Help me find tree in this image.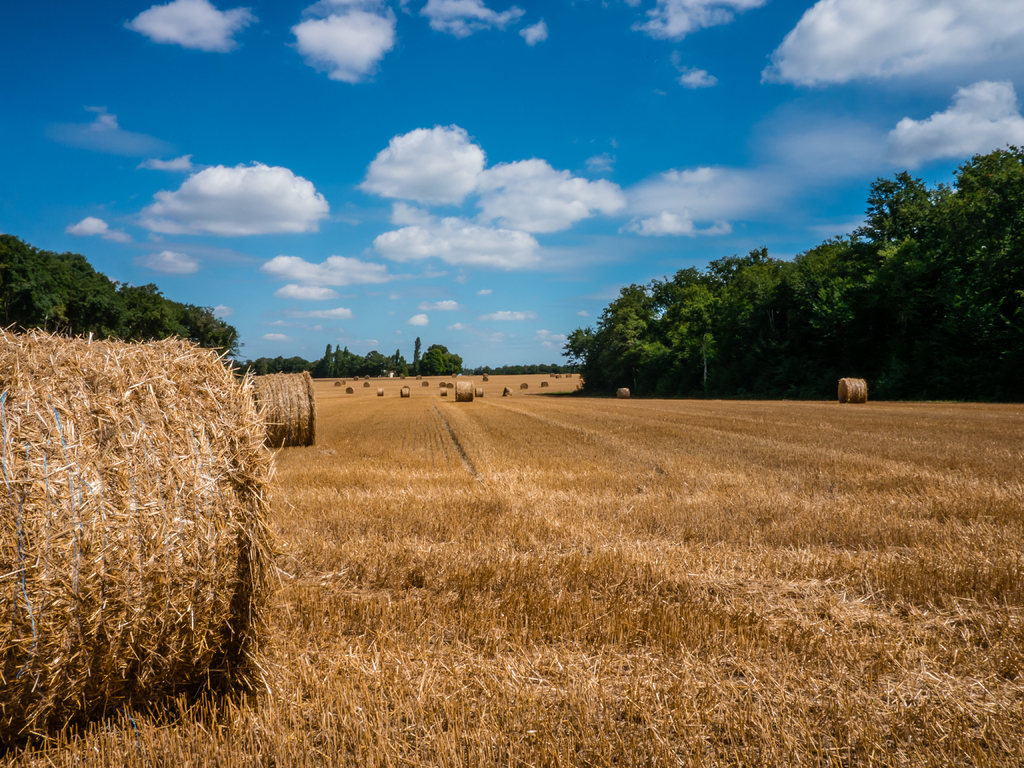
Found it: 360:344:384:375.
